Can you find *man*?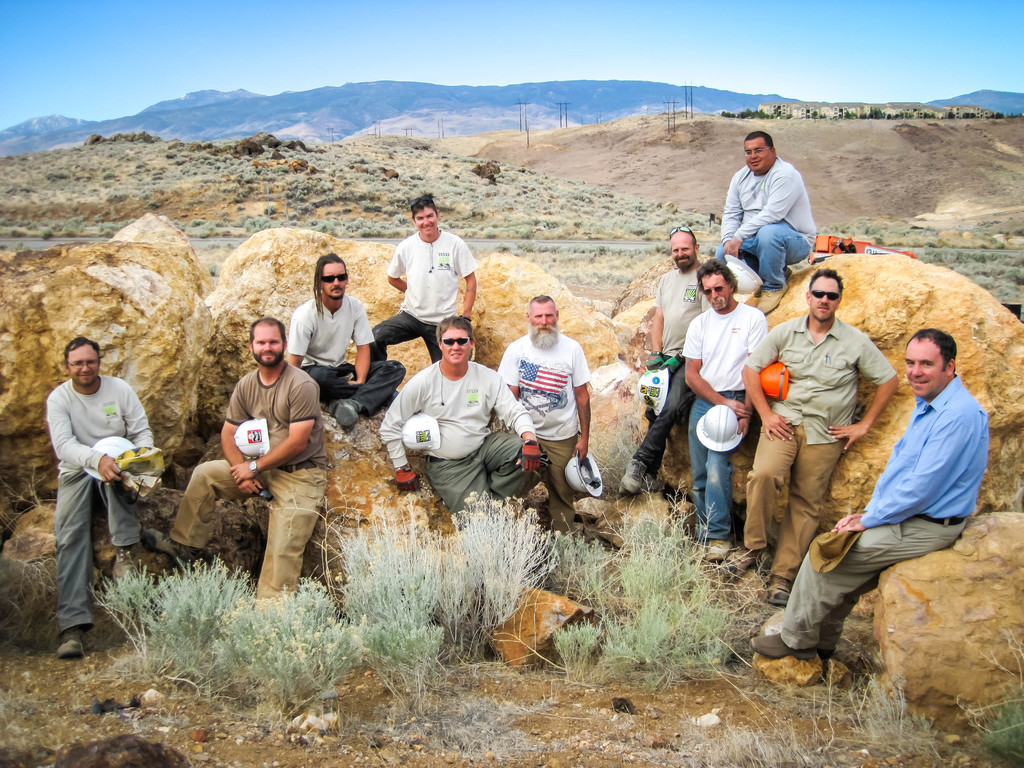
Yes, bounding box: box(285, 252, 408, 428).
